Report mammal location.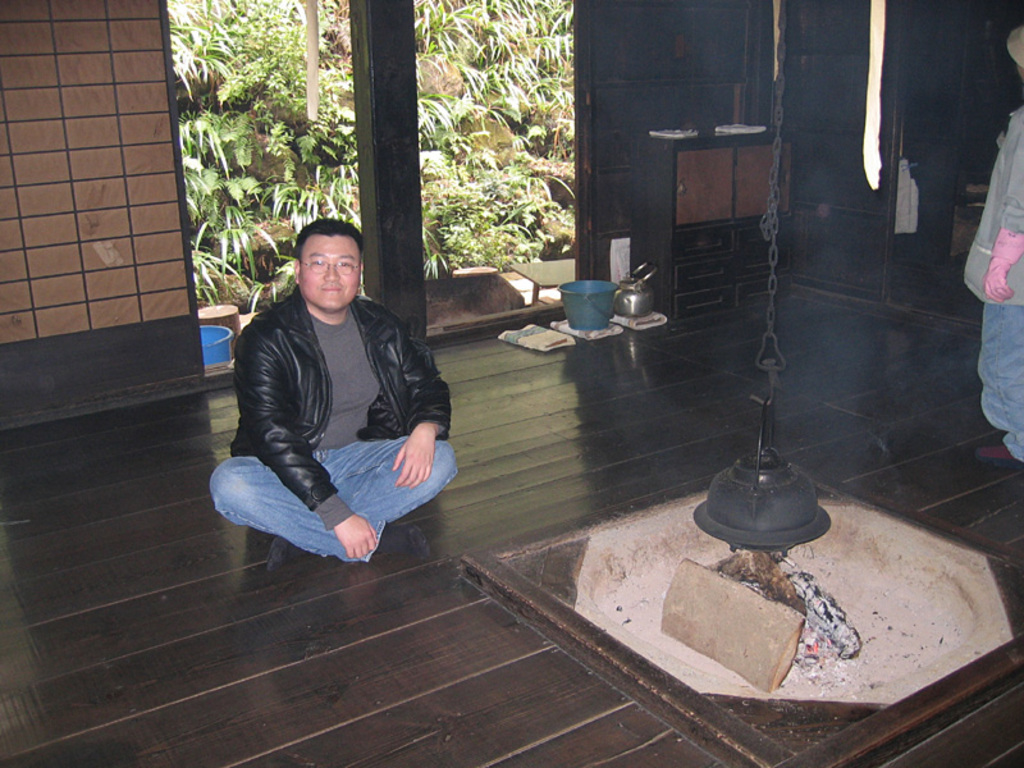
Report: bbox=[211, 215, 458, 559].
